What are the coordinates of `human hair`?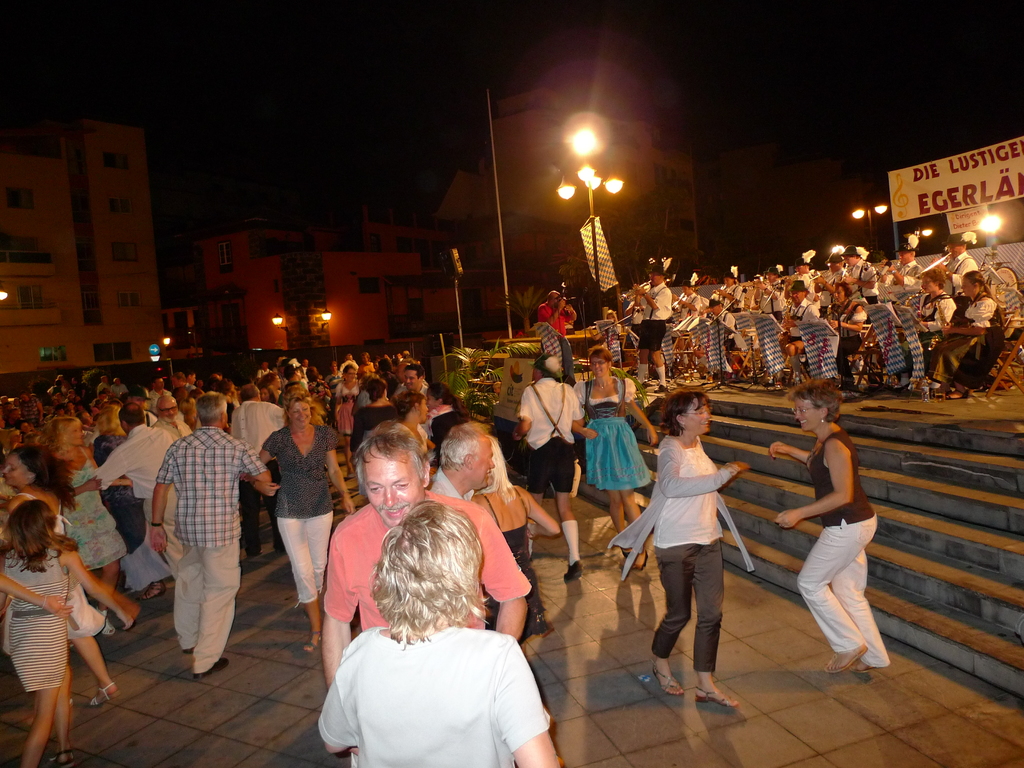
x1=367 y1=513 x2=477 y2=664.
